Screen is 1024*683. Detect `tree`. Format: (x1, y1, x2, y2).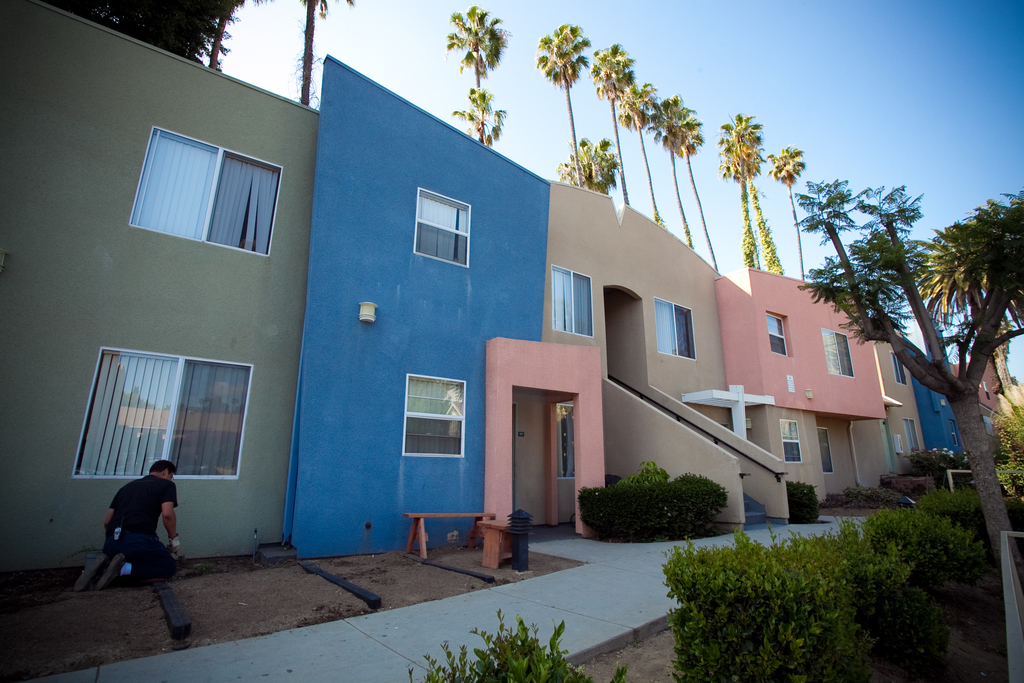
(45, 0, 244, 61).
